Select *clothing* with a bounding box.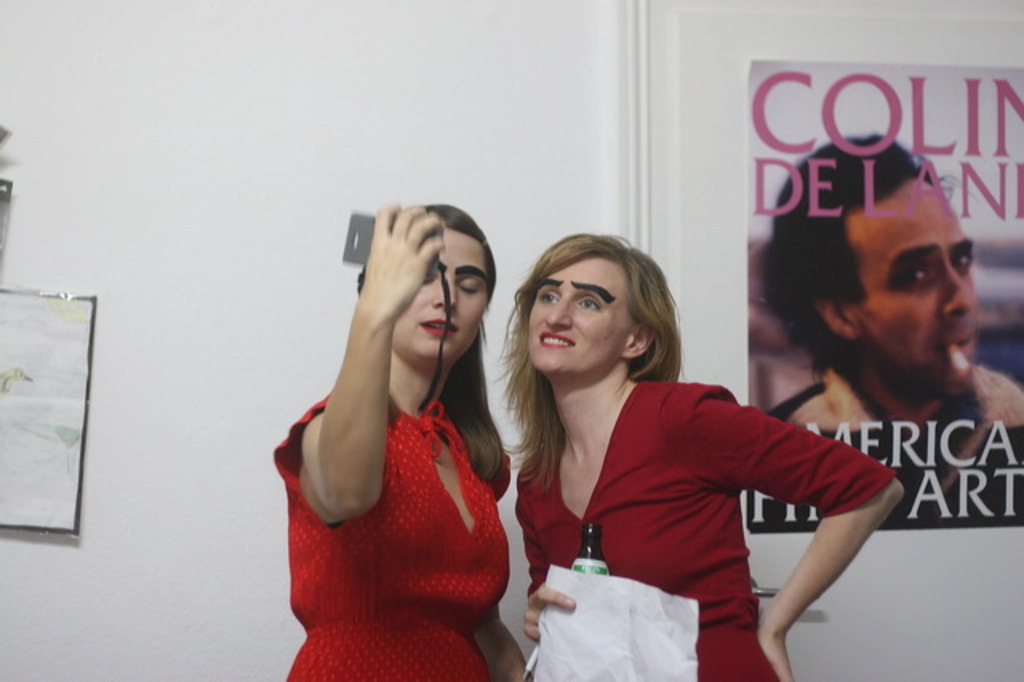
[x1=773, y1=360, x2=1022, y2=509].
